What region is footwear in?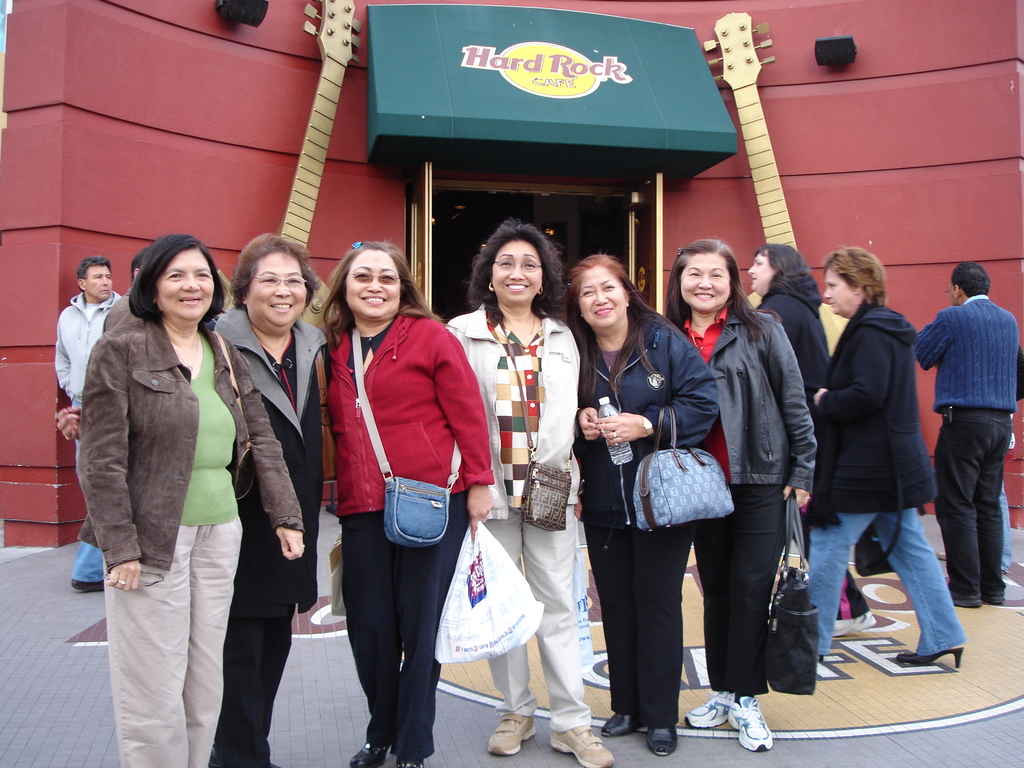
crop(649, 726, 678, 755).
